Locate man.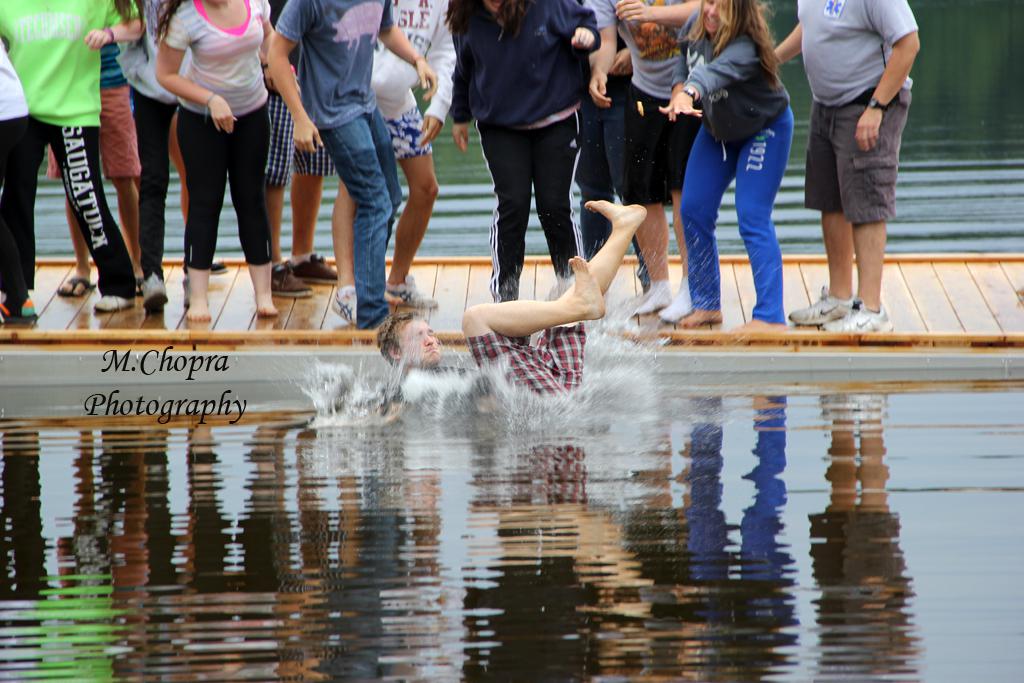
Bounding box: BBox(368, 199, 647, 415).
